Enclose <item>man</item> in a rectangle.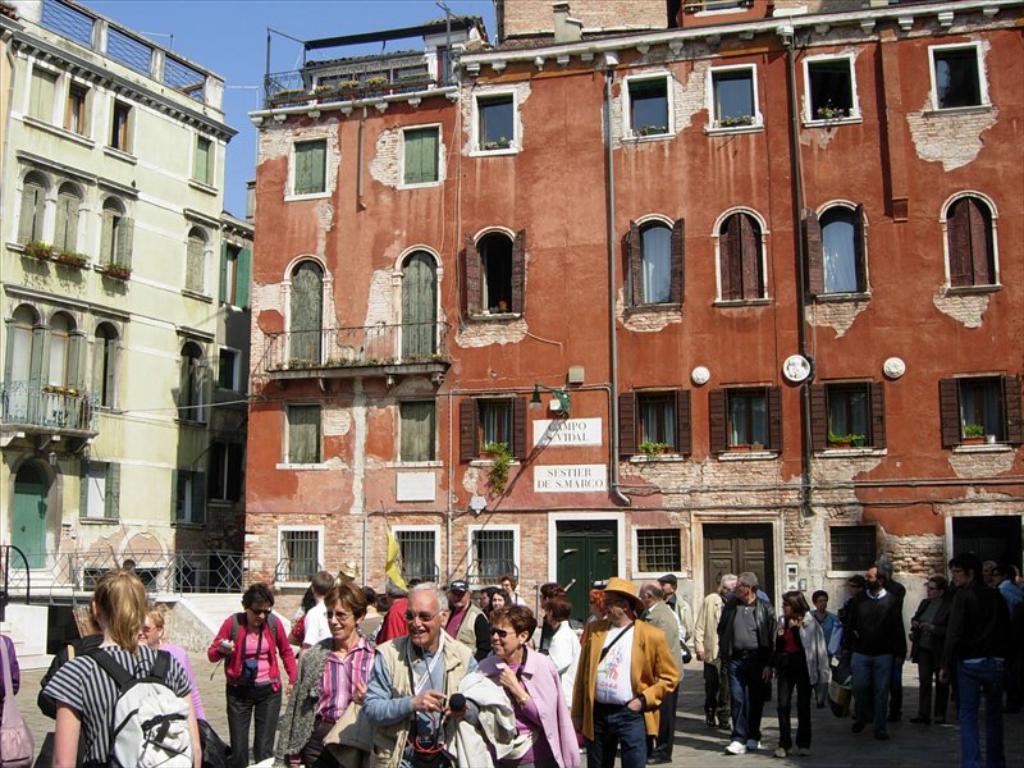
rect(630, 576, 686, 763).
